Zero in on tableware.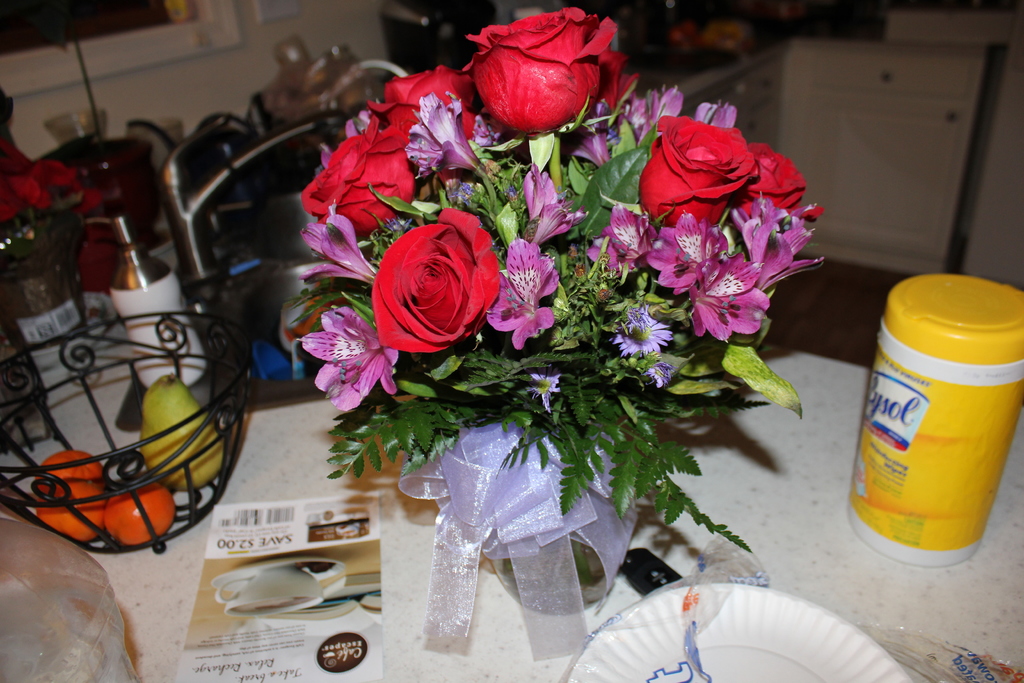
Zeroed in: left=565, top=583, right=924, bottom=682.
